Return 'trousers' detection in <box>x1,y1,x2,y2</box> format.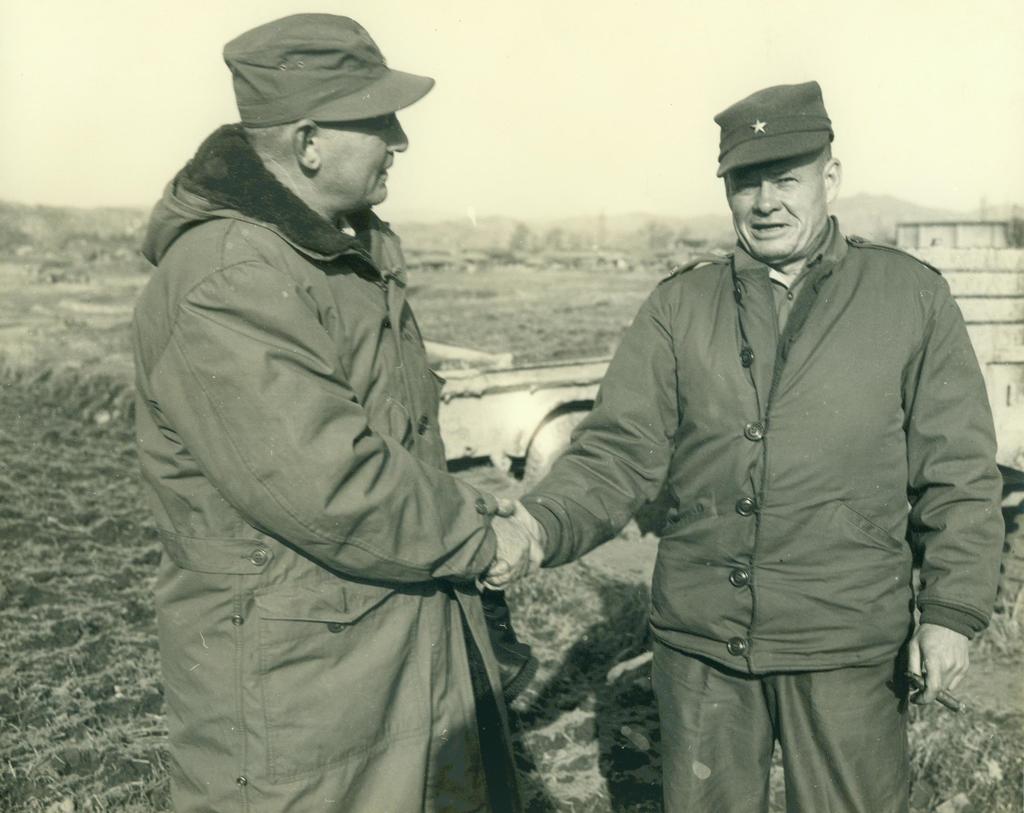
<box>650,636,908,812</box>.
